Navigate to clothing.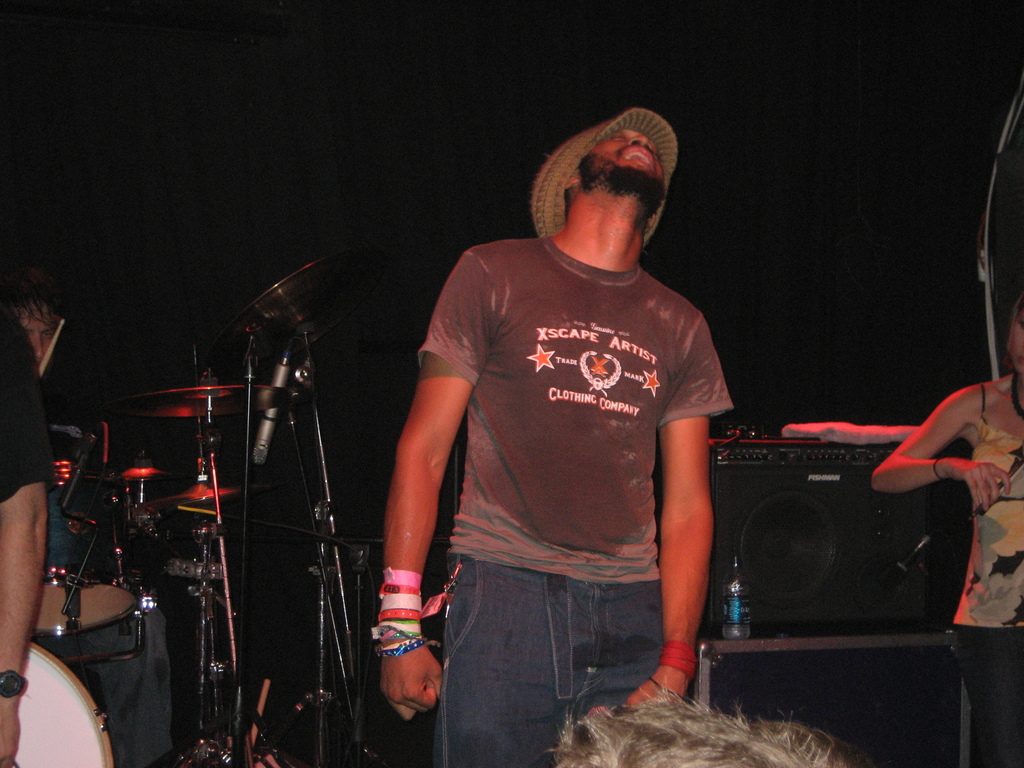
Navigation target: region(0, 306, 56, 494).
